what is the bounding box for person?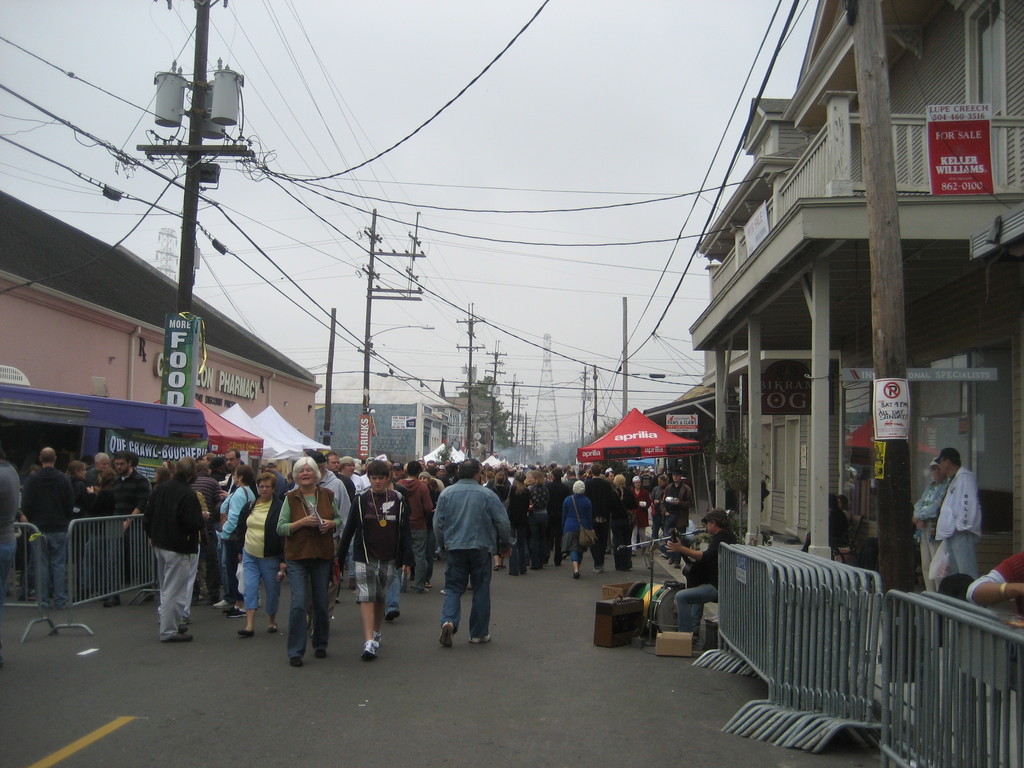
select_region(481, 462, 652, 572).
